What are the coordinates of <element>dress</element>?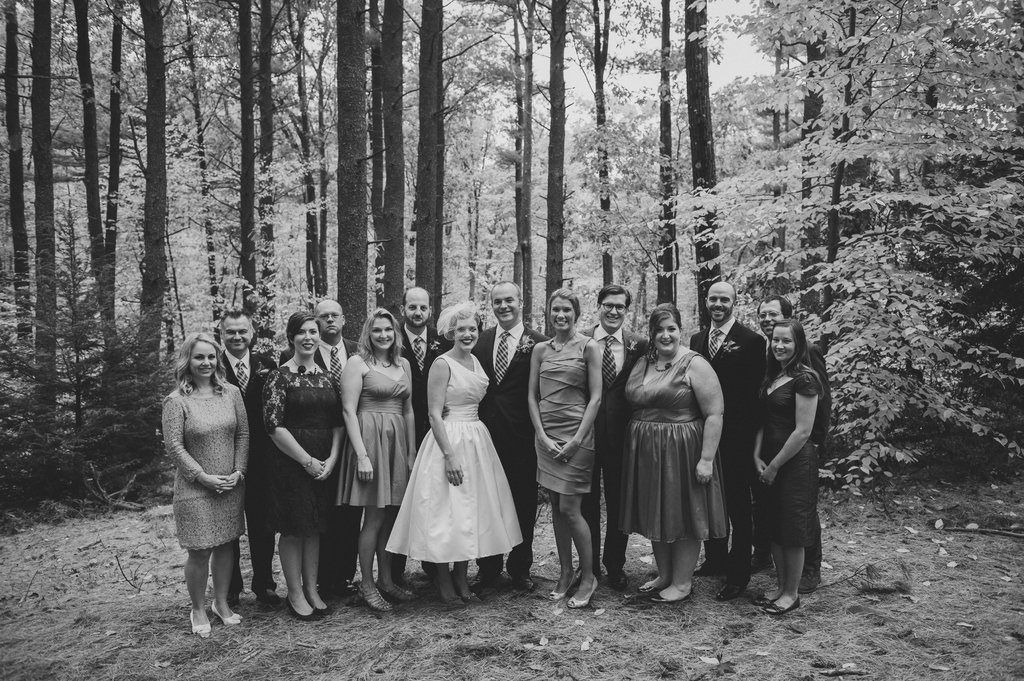
Rect(261, 355, 348, 542).
